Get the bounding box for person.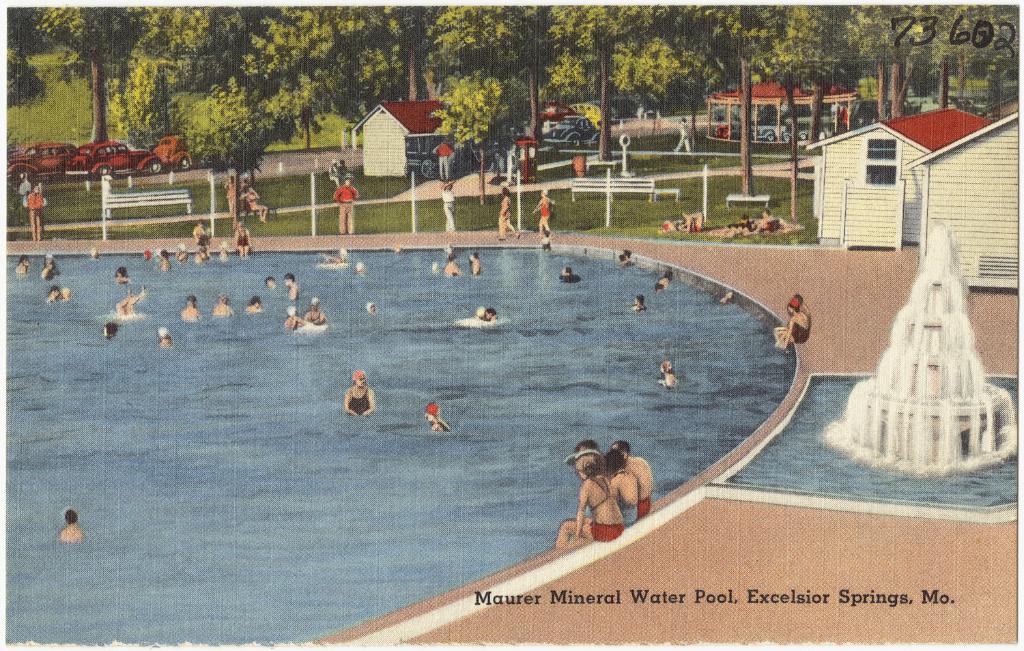
(x1=558, y1=266, x2=578, y2=286).
